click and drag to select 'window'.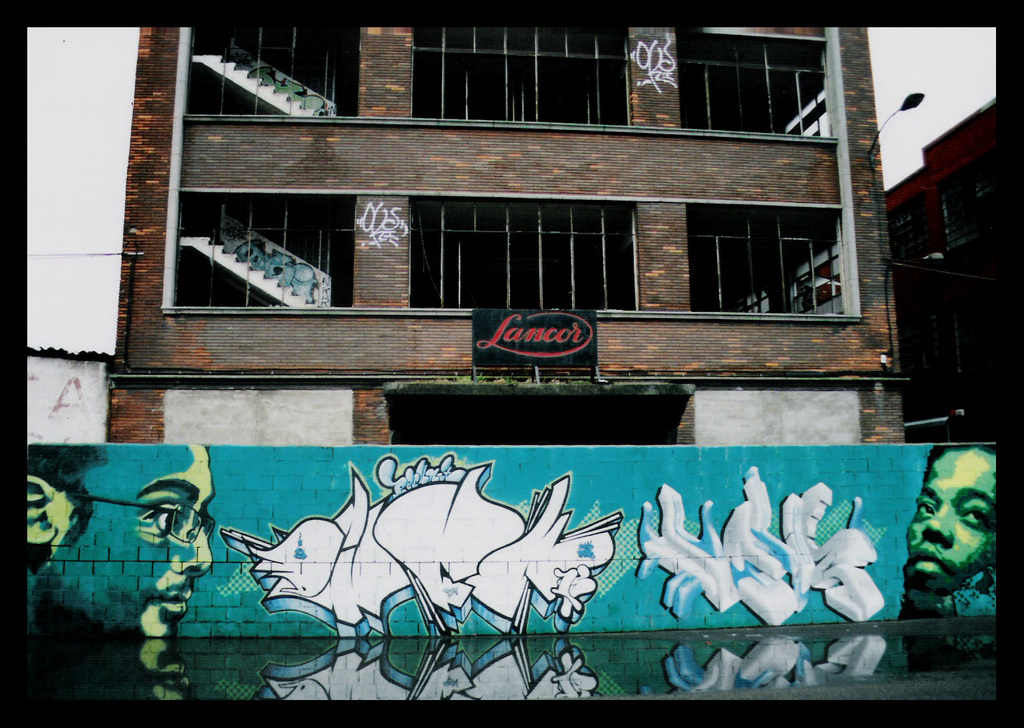
Selection: (690,214,850,313).
